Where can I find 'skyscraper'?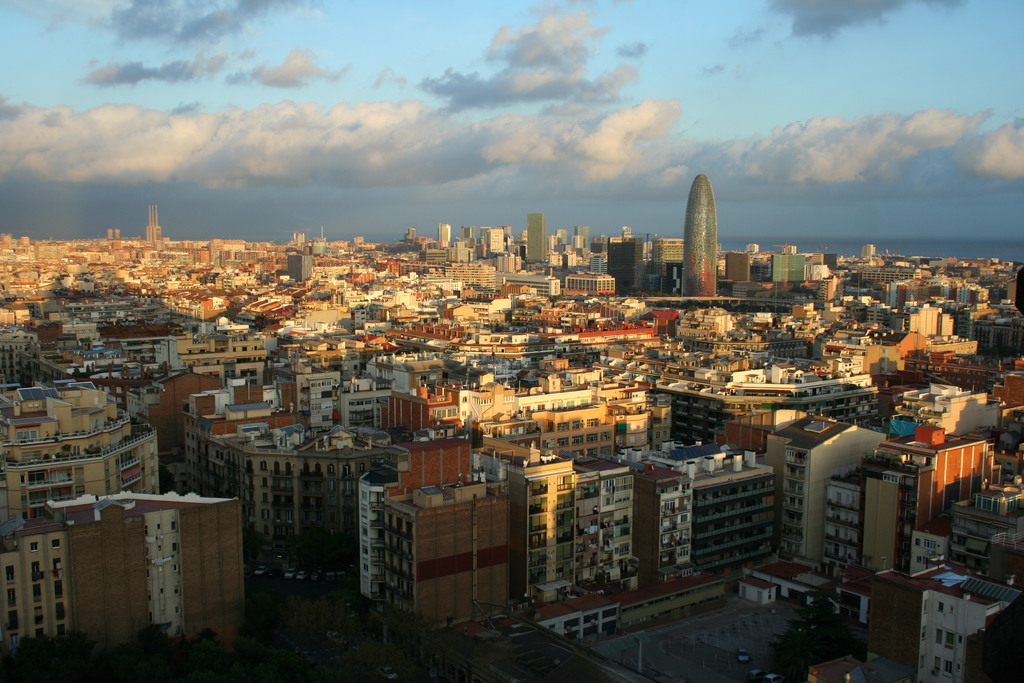
You can find it at (x1=362, y1=346, x2=464, y2=397).
